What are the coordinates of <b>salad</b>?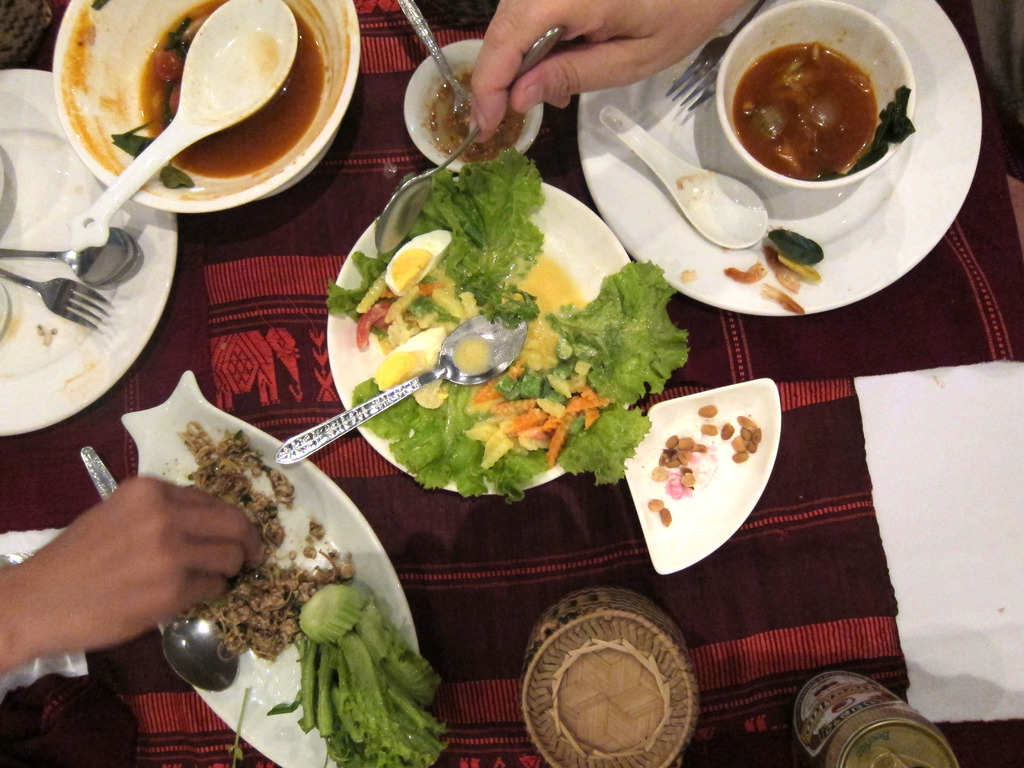
x1=313 y1=161 x2=701 y2=525.
